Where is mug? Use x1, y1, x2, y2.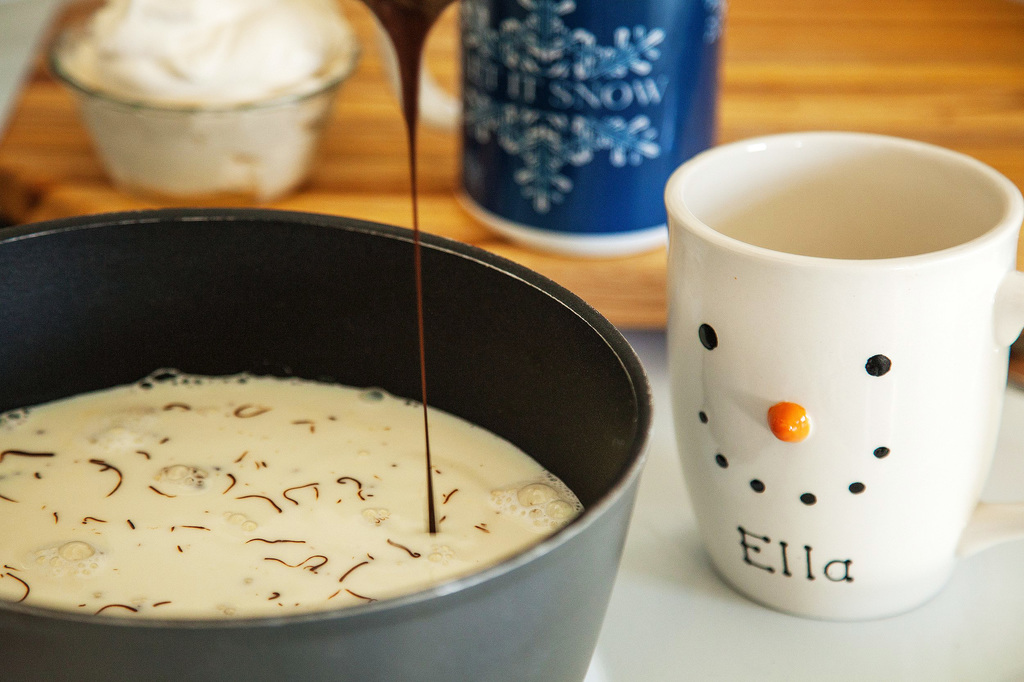
661, 131, 1023, 623.
